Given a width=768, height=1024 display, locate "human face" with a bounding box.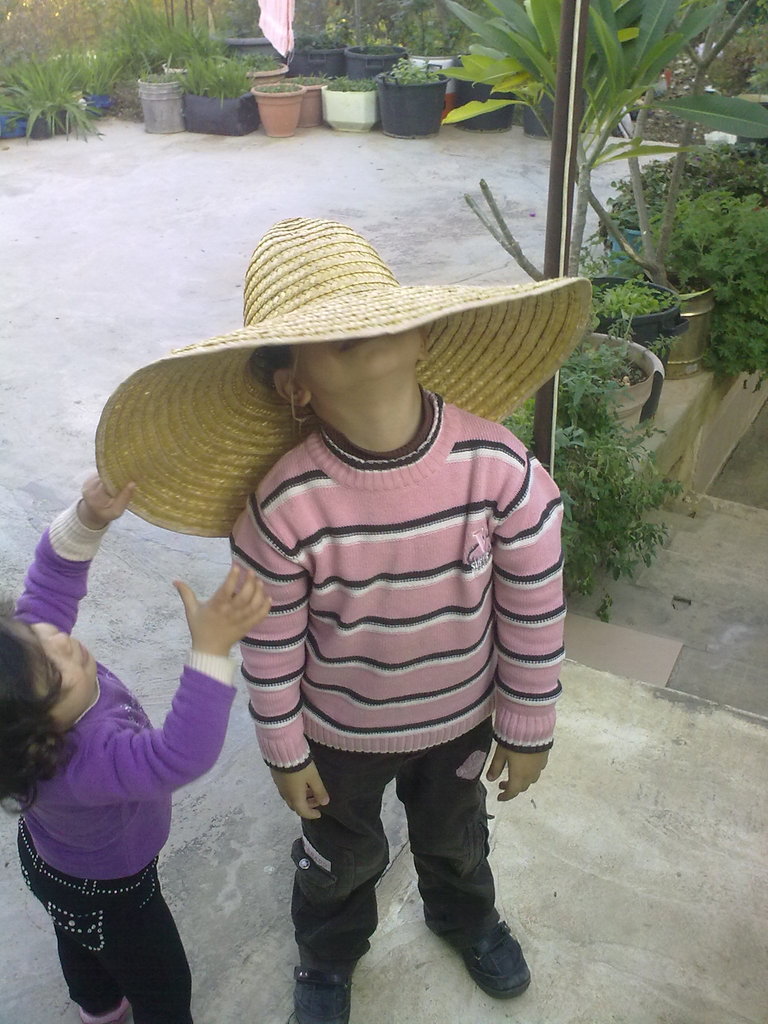
Located: left=287, top=338, right=427, bottom=396.
